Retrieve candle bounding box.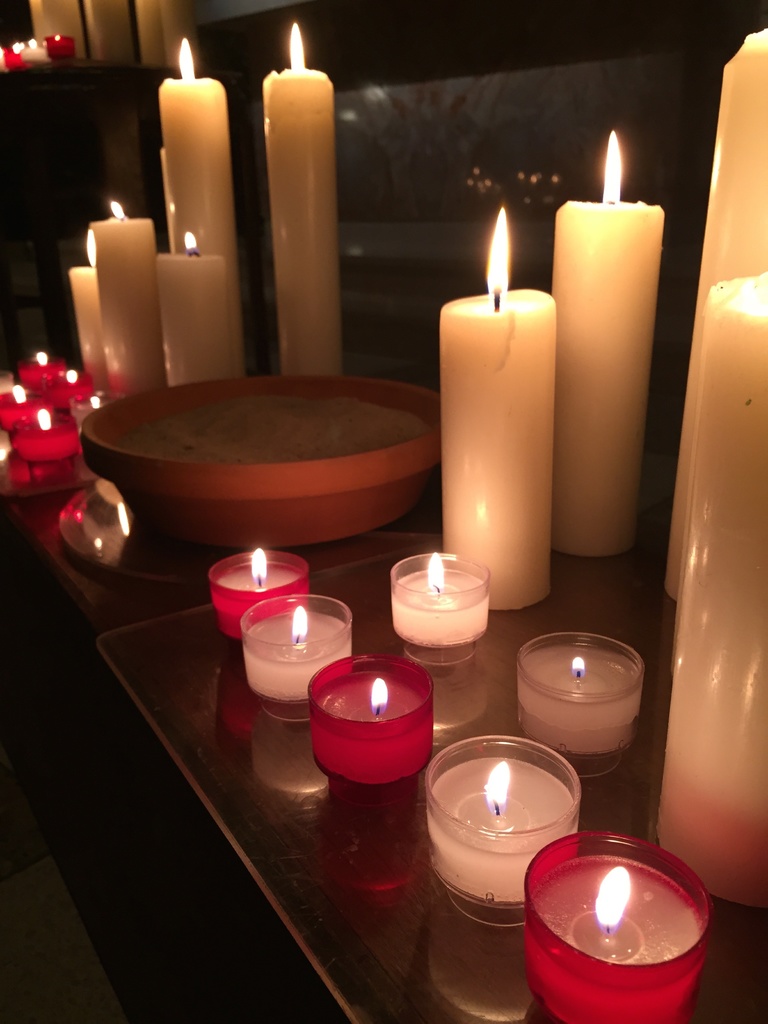
Bounding box: <bbox>48, 35, 72, 59</bbox>.
